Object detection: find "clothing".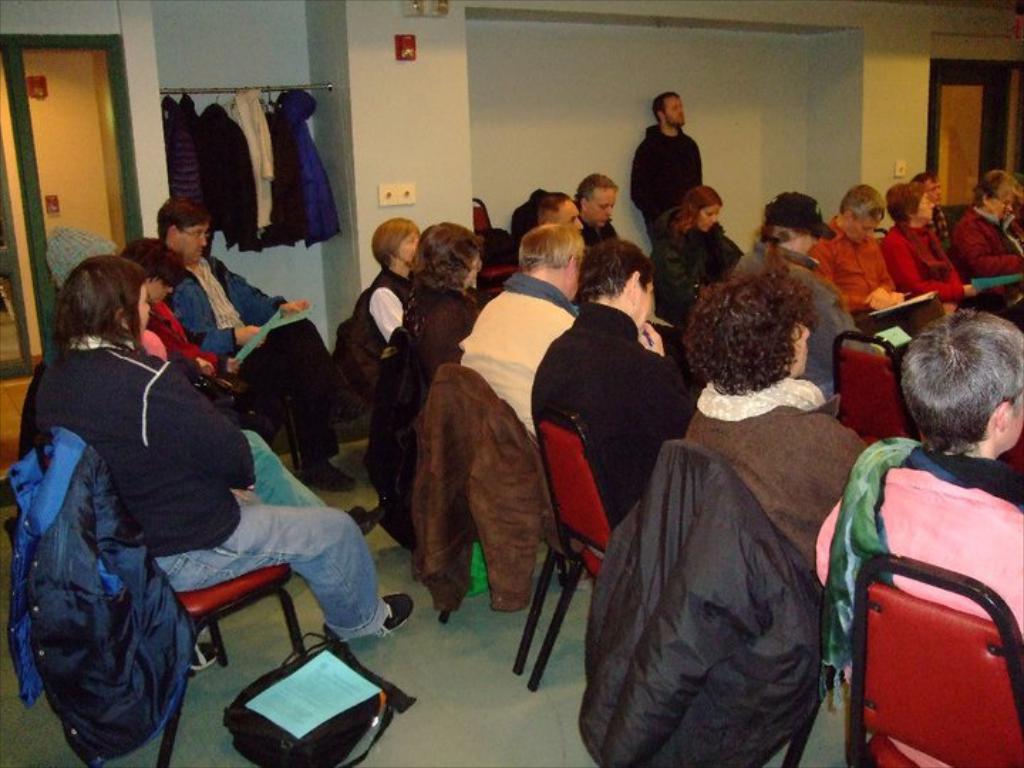
577:437:825:767.
